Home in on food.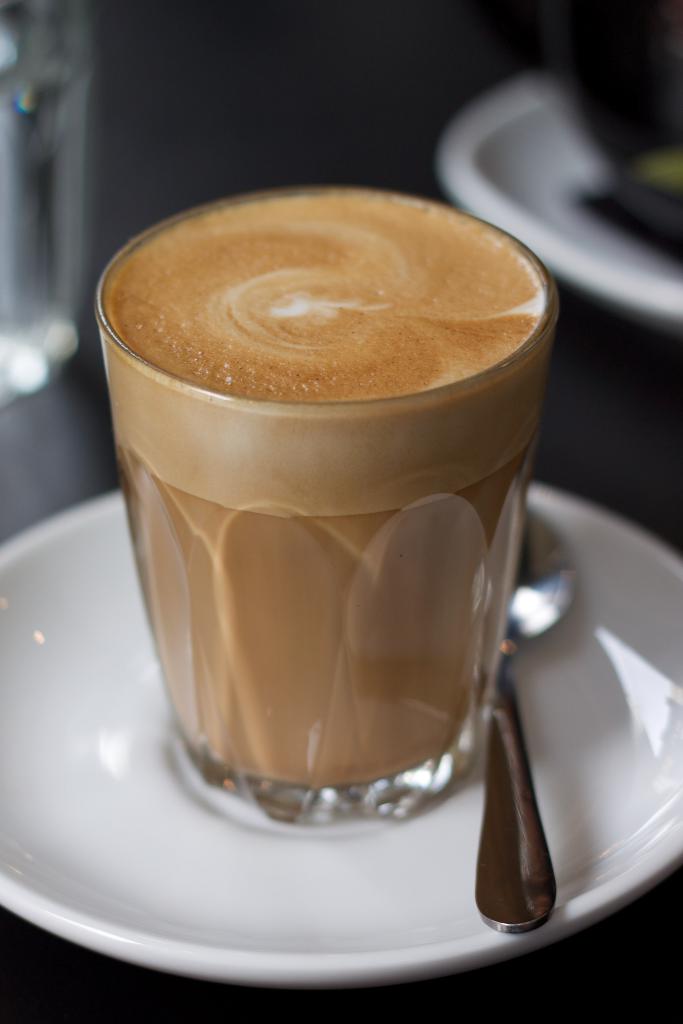
Homed in at <box>95,190,543,400</box>.
